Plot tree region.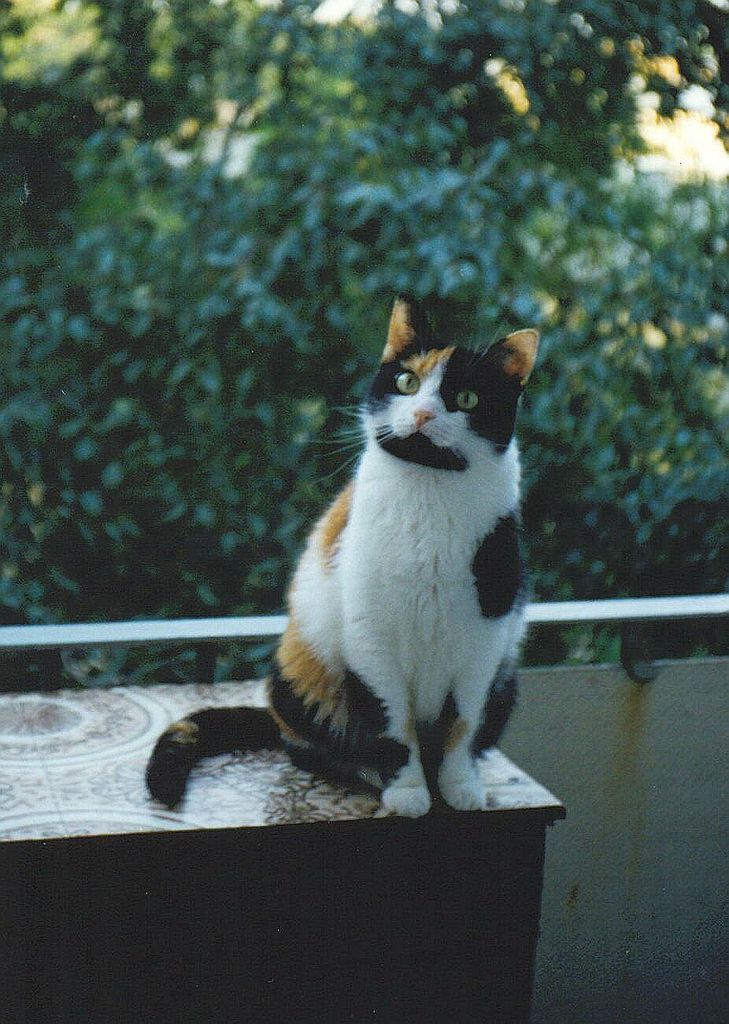
Plotted at (0,0,728,689).
